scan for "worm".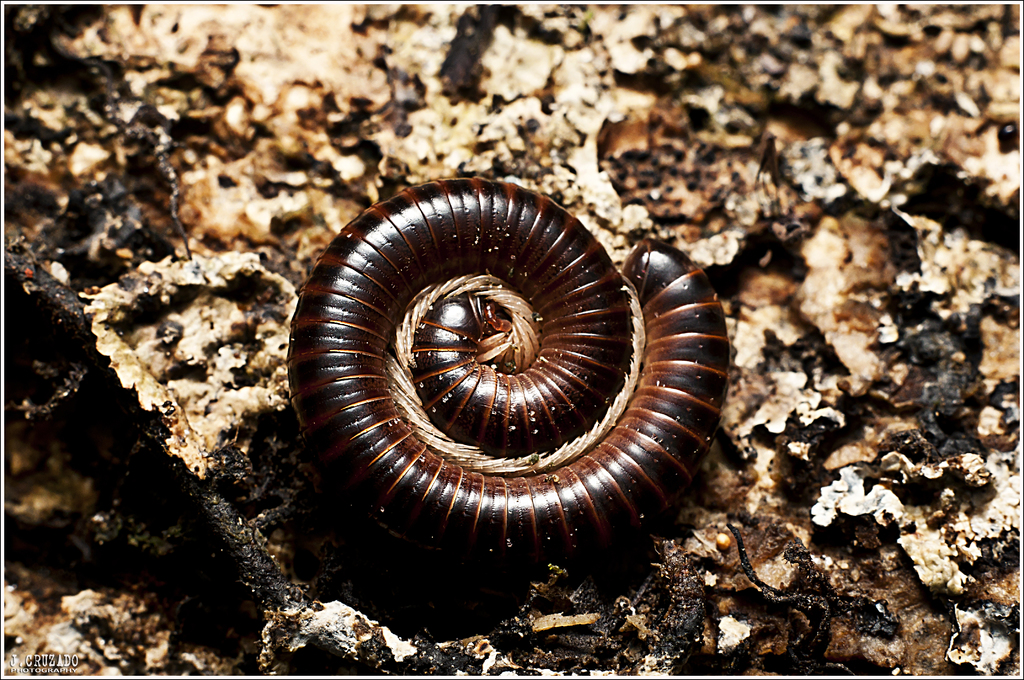
Scan result: 287/176/735/563.
